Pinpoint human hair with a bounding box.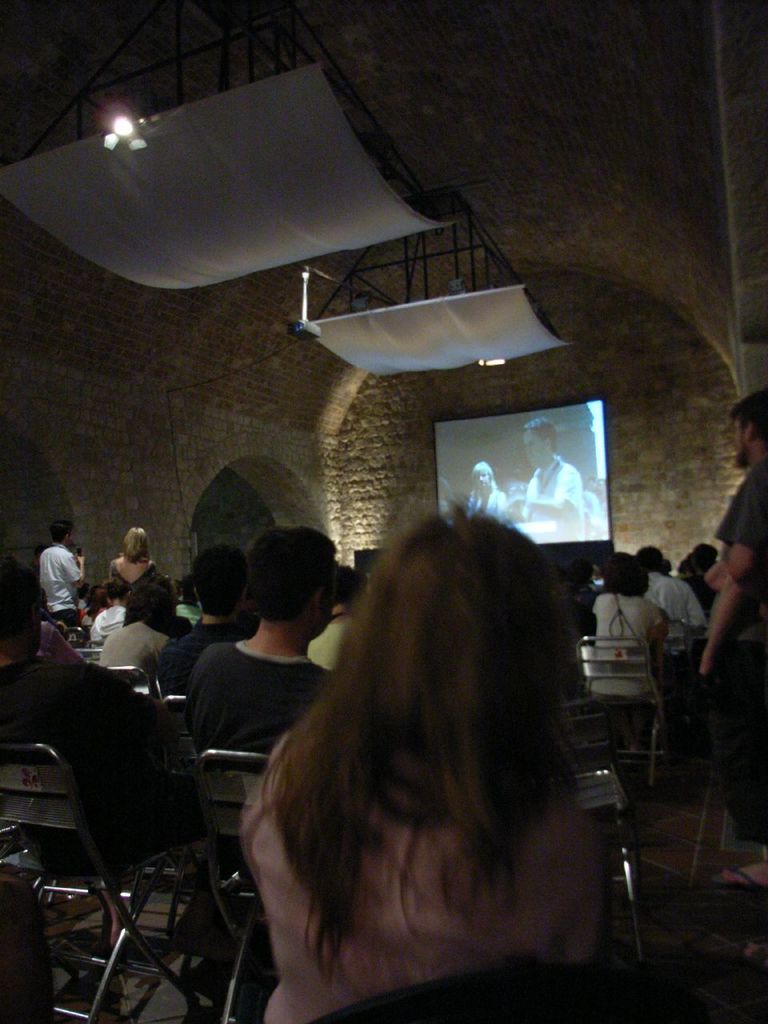
detection(120, 526, 148, 562).
